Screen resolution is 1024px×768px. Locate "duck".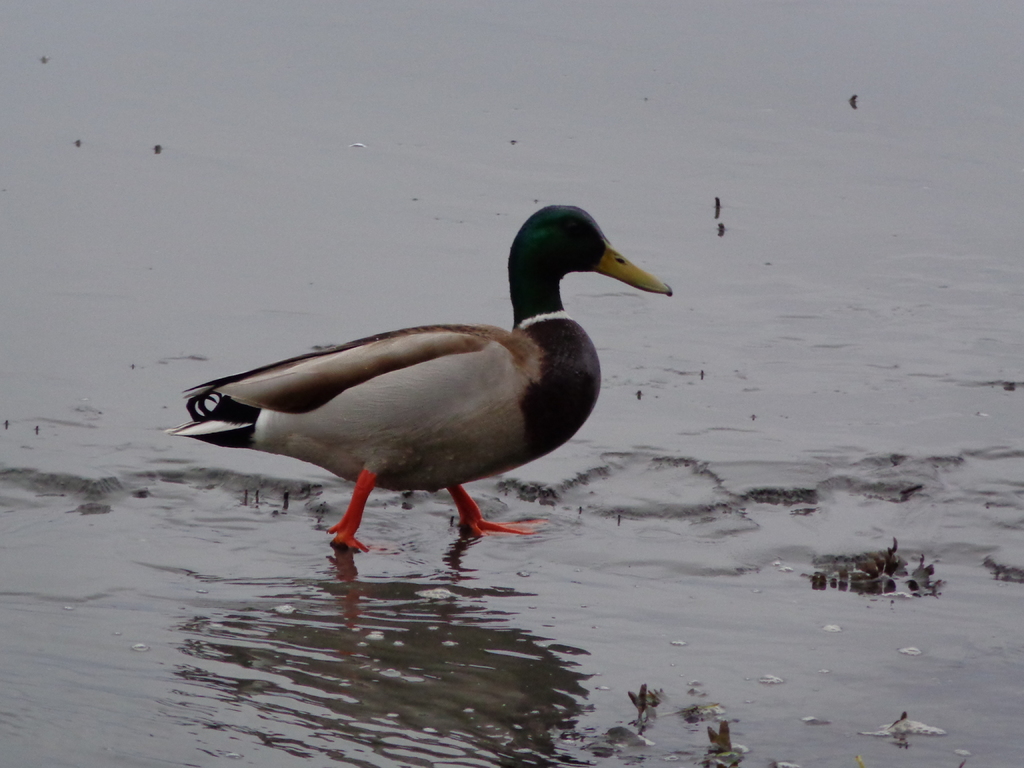
box=[152, 194, 684, 564].
